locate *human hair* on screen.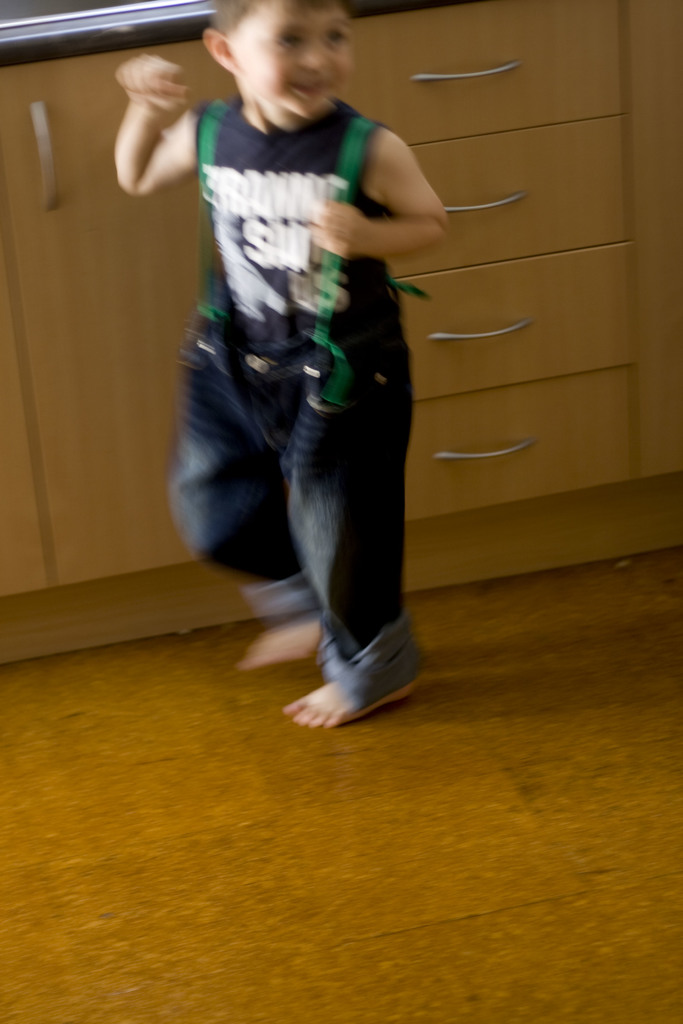
On screen at (201, 0, 268, 35).
